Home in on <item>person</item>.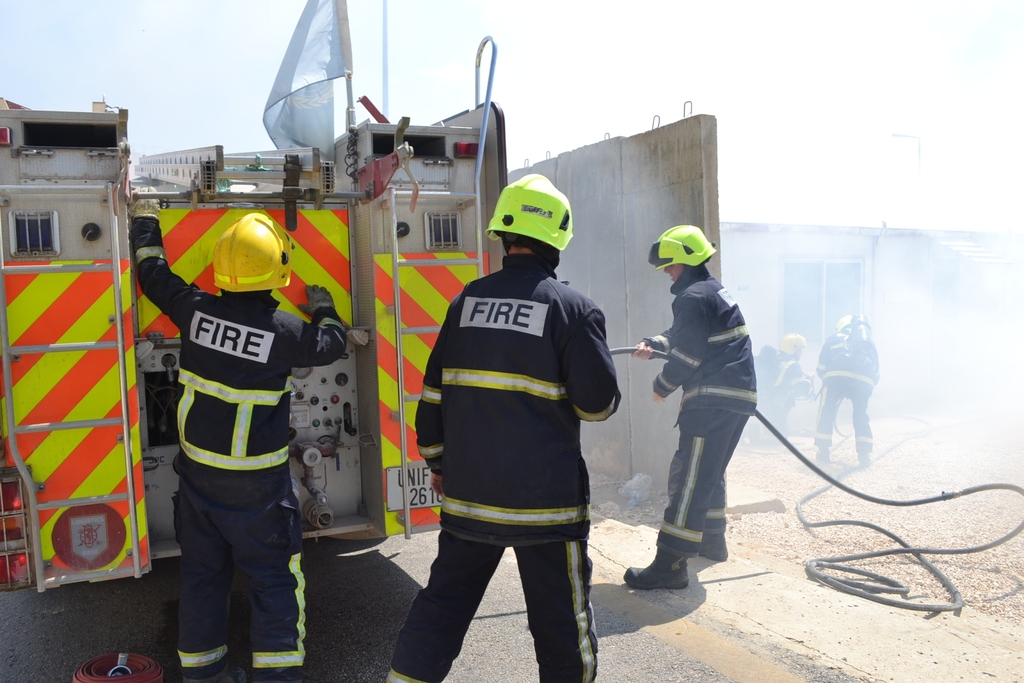
Homed in at <box>127,197,351,682</box>.
